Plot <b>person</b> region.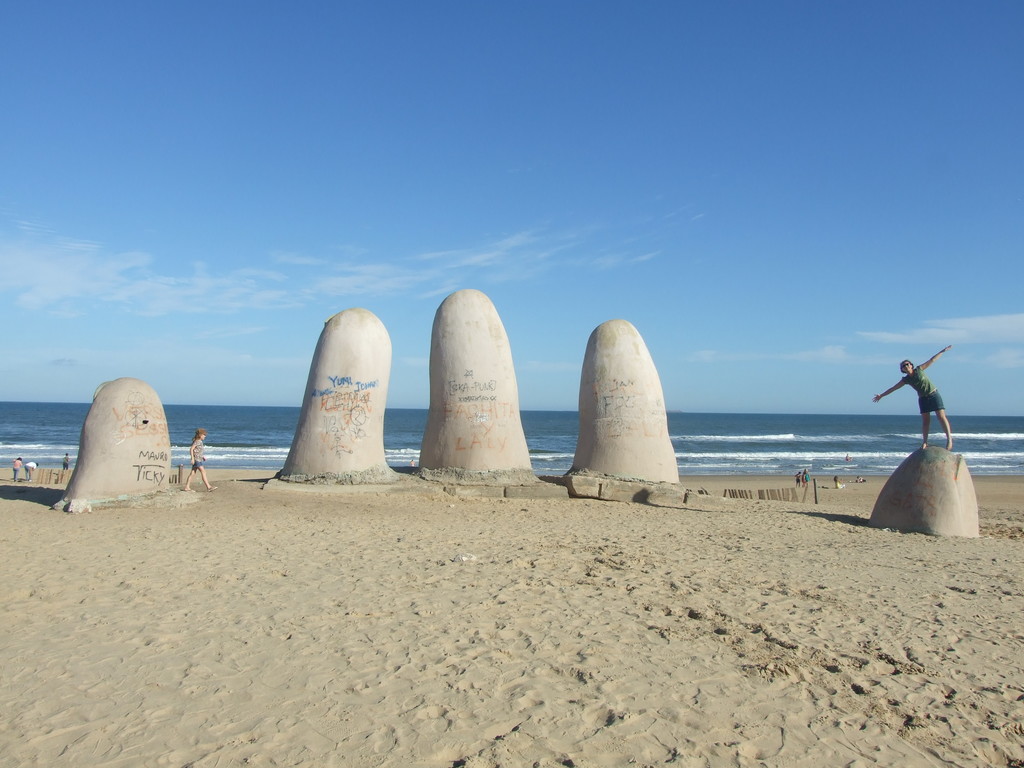
Plotted at box(12, 459, 21, 481).
